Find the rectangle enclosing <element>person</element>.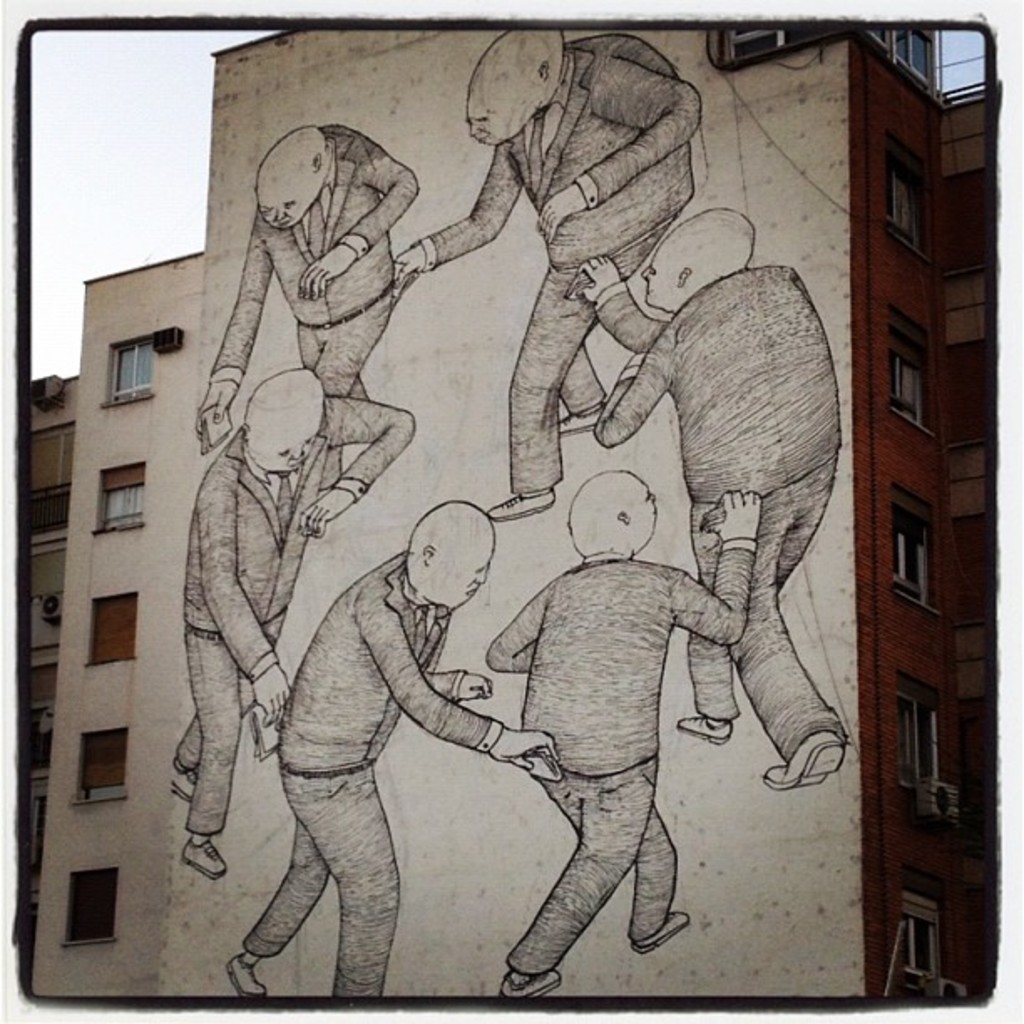
pyautogui.locateOnScreen(397, 28, 699, 517).
